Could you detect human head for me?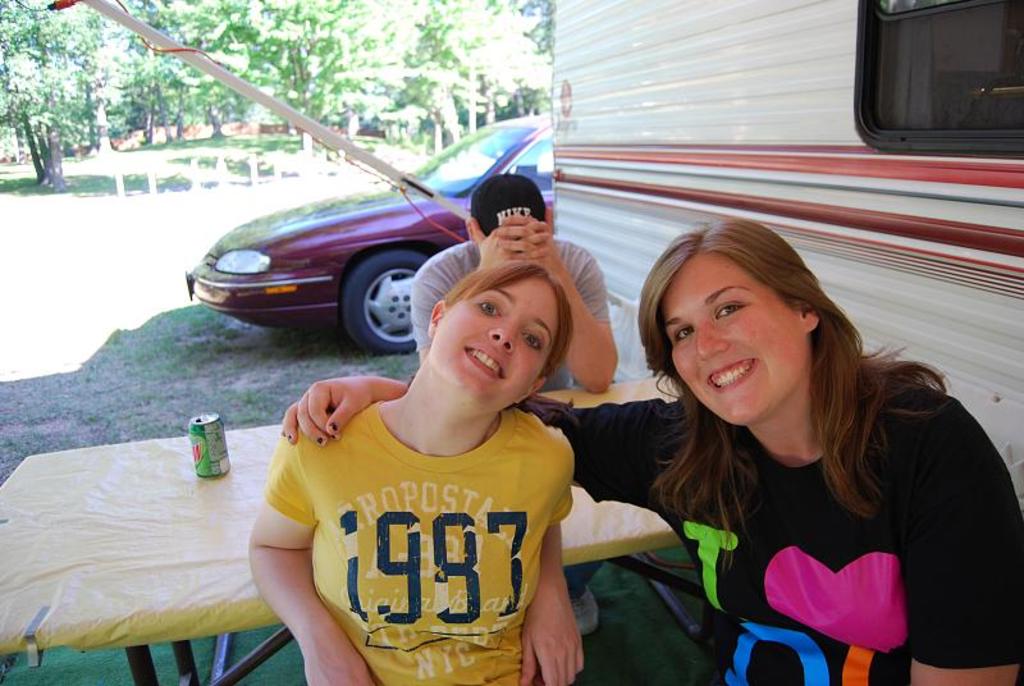
Detection result: left=649, top=225, right=854, bottom=388.
